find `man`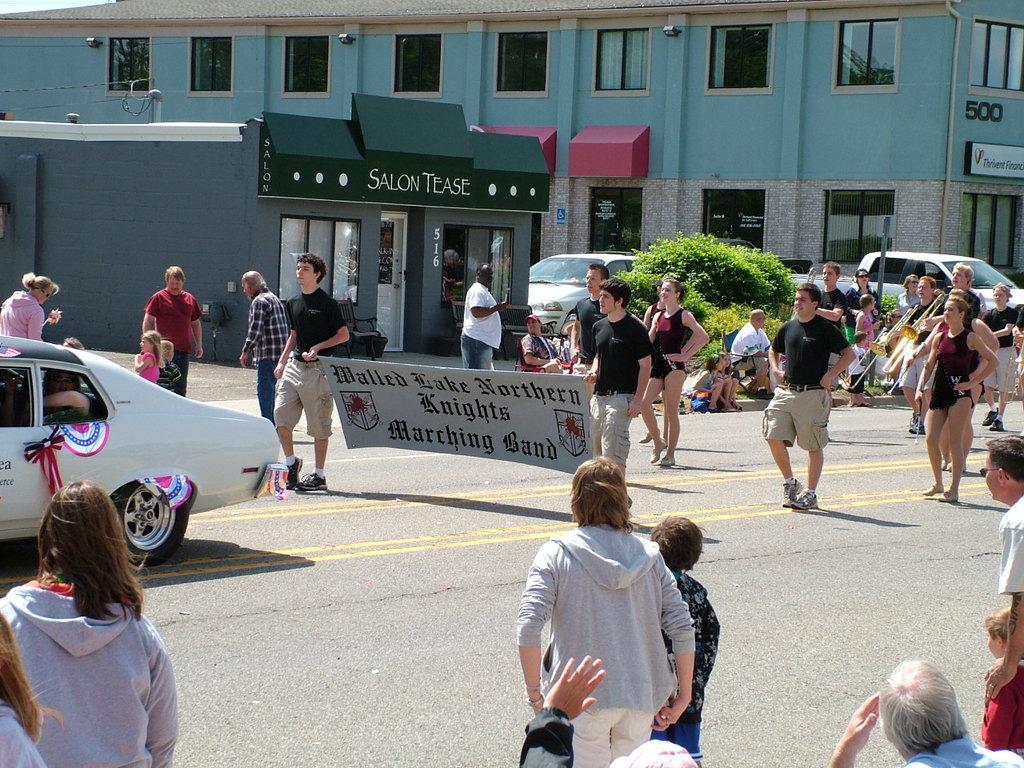
box=[238, 264, 298, 422]
